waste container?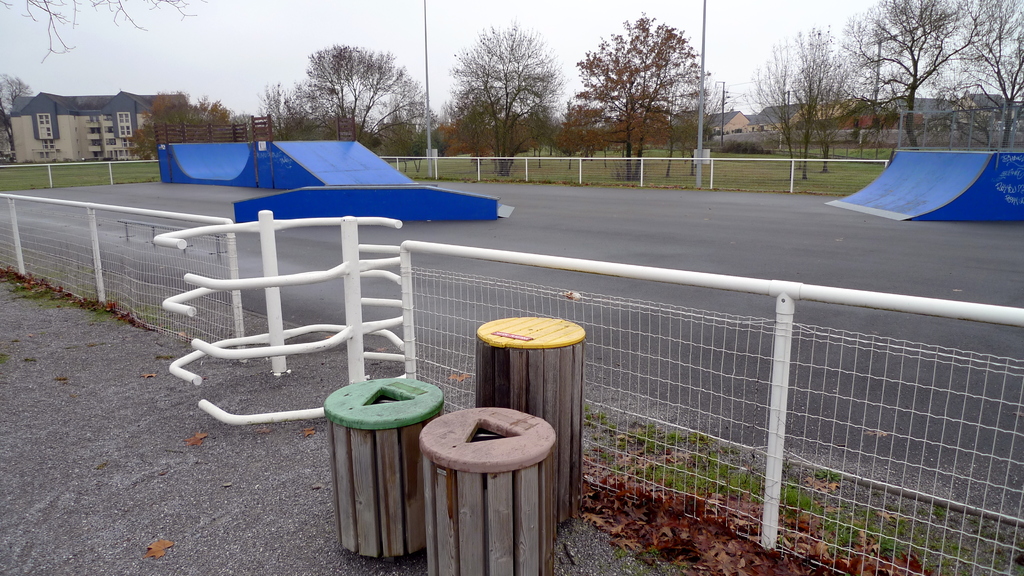
{"x1": 478, "y1": 312, "x2": 588, "y2": 529}
